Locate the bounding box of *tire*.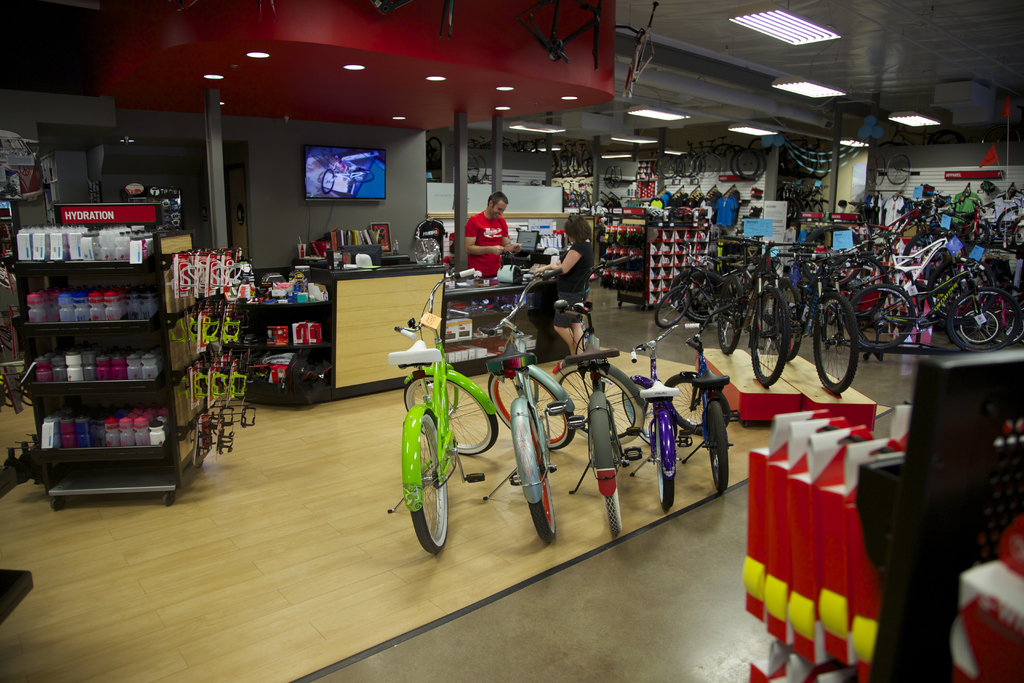
Bounding box: BBox(529, 409, 554, 541).
